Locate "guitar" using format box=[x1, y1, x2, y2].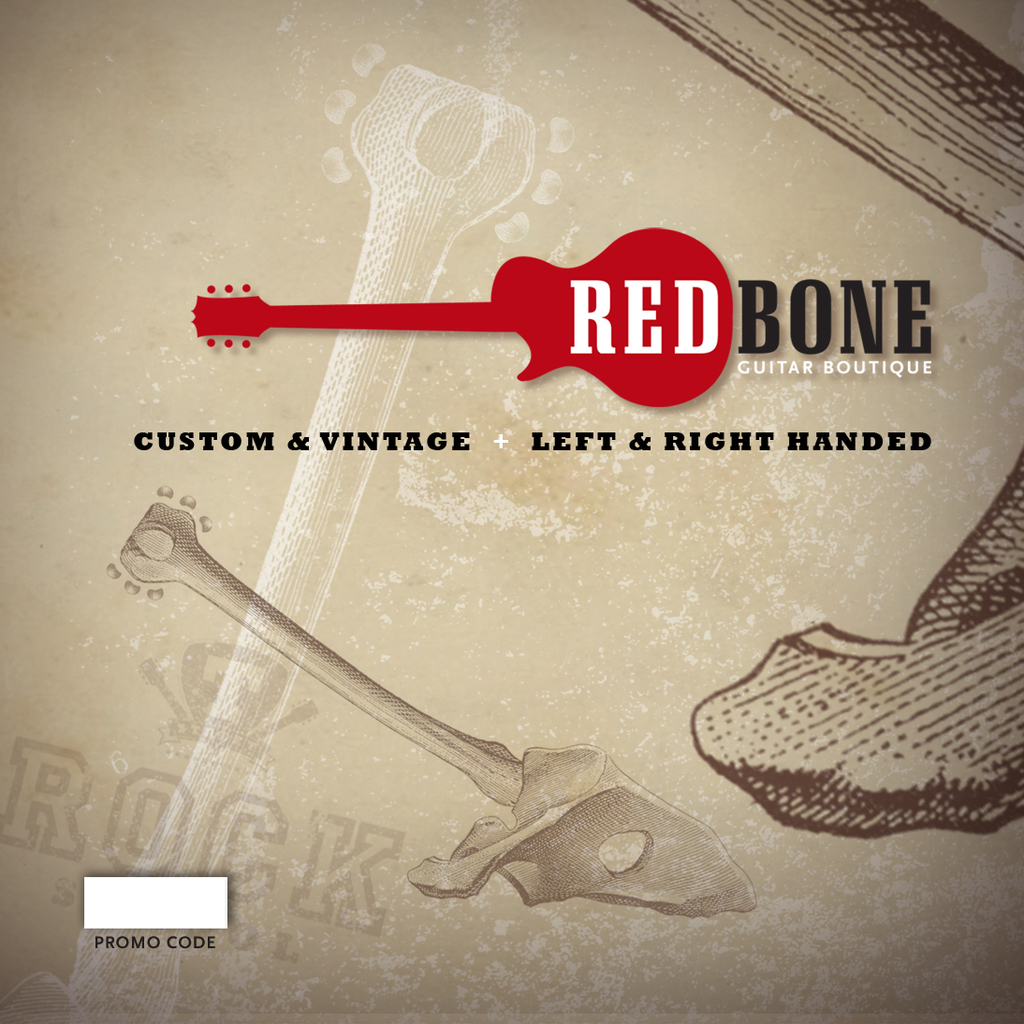
box=[192, 225, 734, 411].
